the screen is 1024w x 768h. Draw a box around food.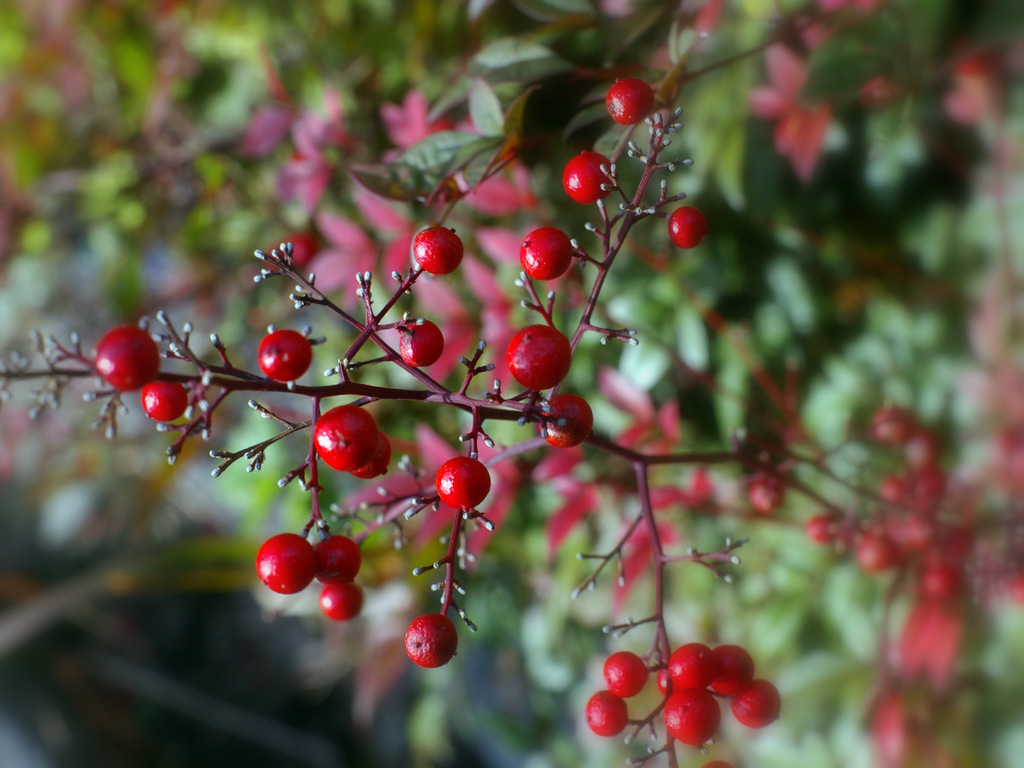
crop(604, 77, 654, 126).
